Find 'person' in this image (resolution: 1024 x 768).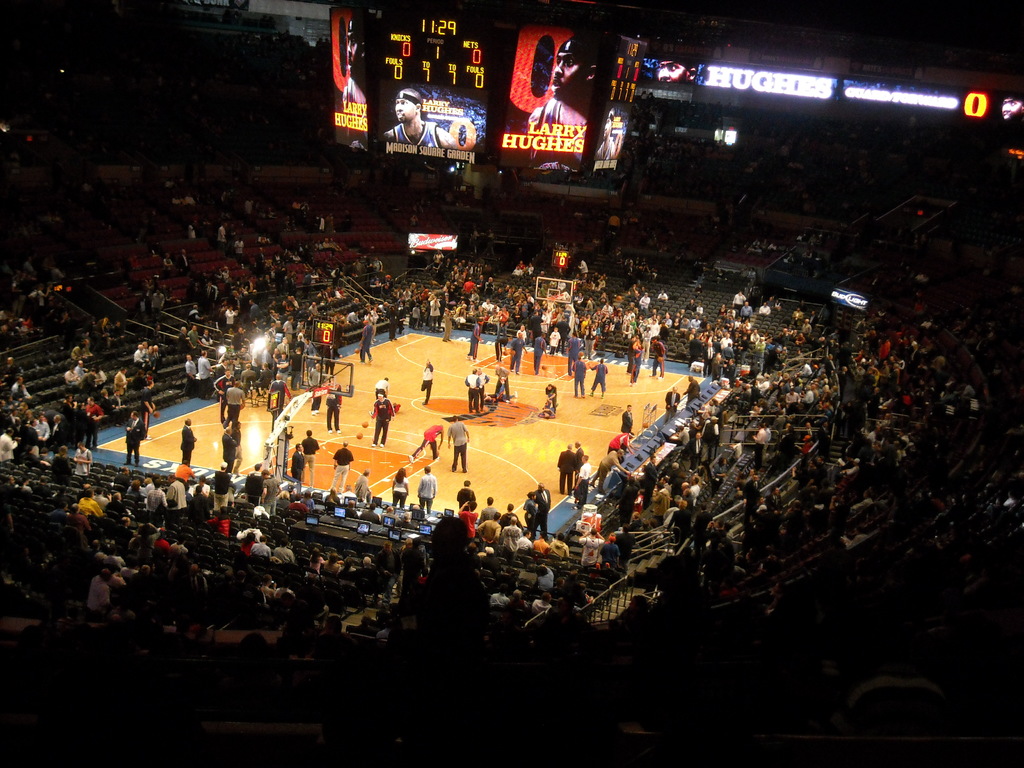
bbox(338, 11, 368, 102).
